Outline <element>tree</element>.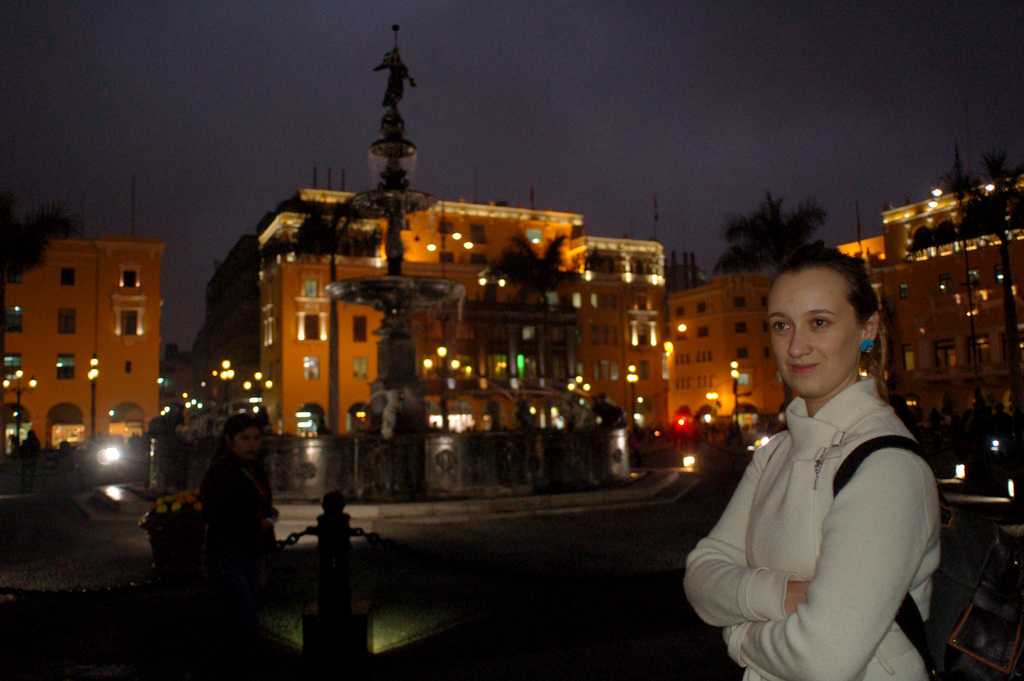
Outline: x1=0, y1=199, x2=85, y2=284.
